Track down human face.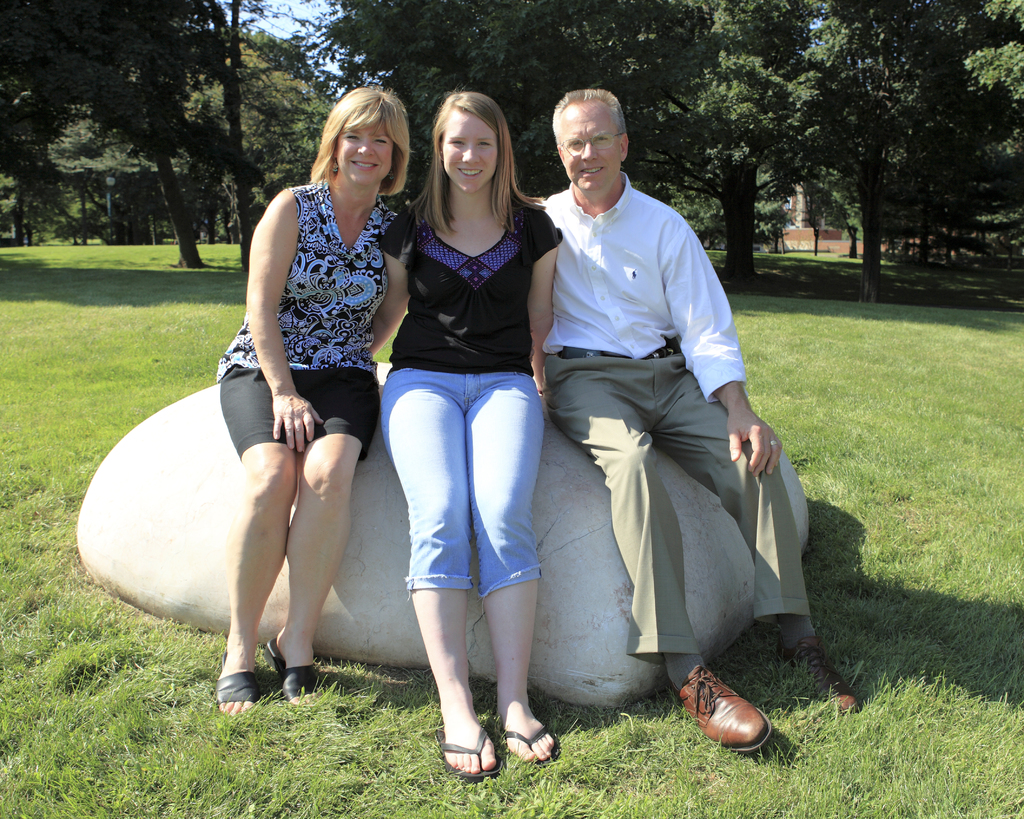
Tracked to bbox=[558, 100, 620, 191].
